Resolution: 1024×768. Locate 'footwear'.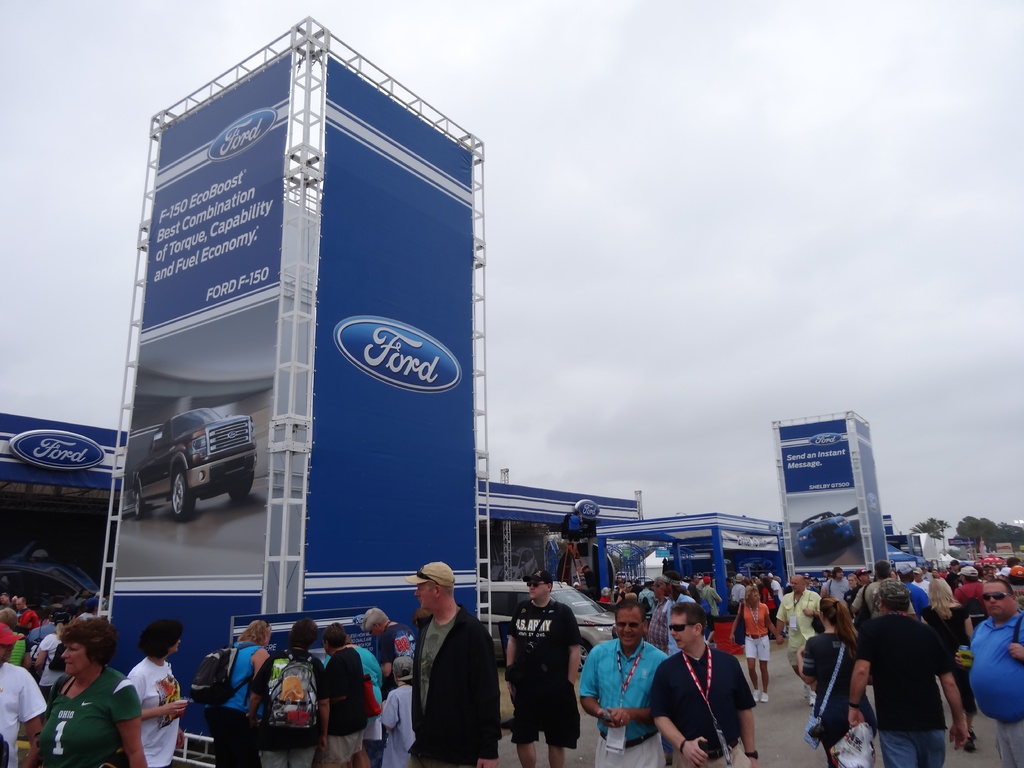
<box>752,689,760,705</box>.
